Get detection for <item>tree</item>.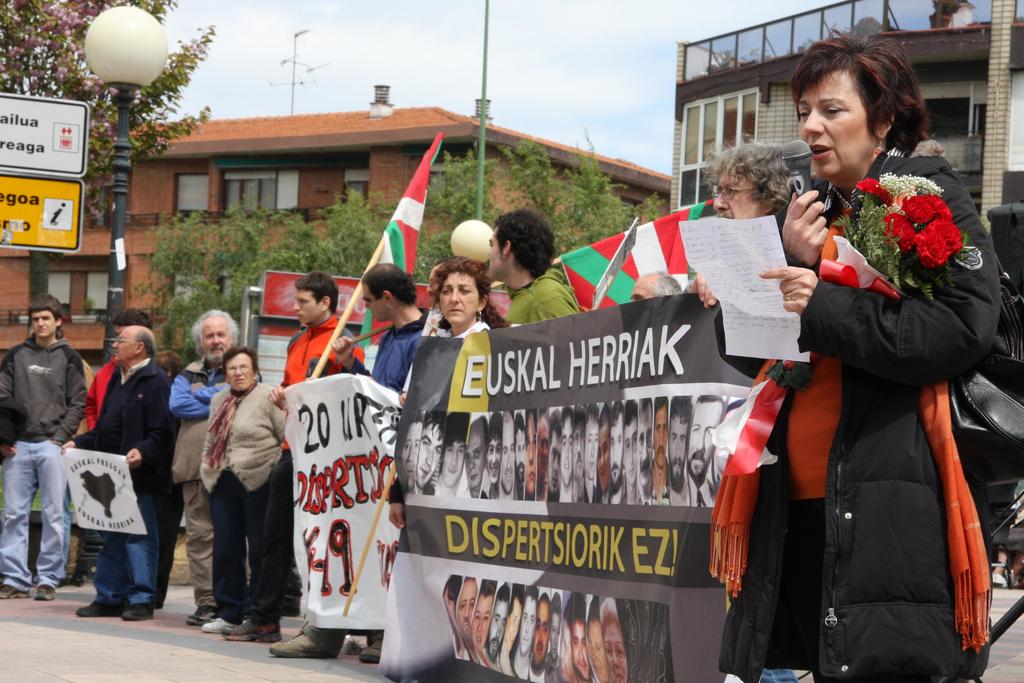
Detection: 0,0,218,294.
